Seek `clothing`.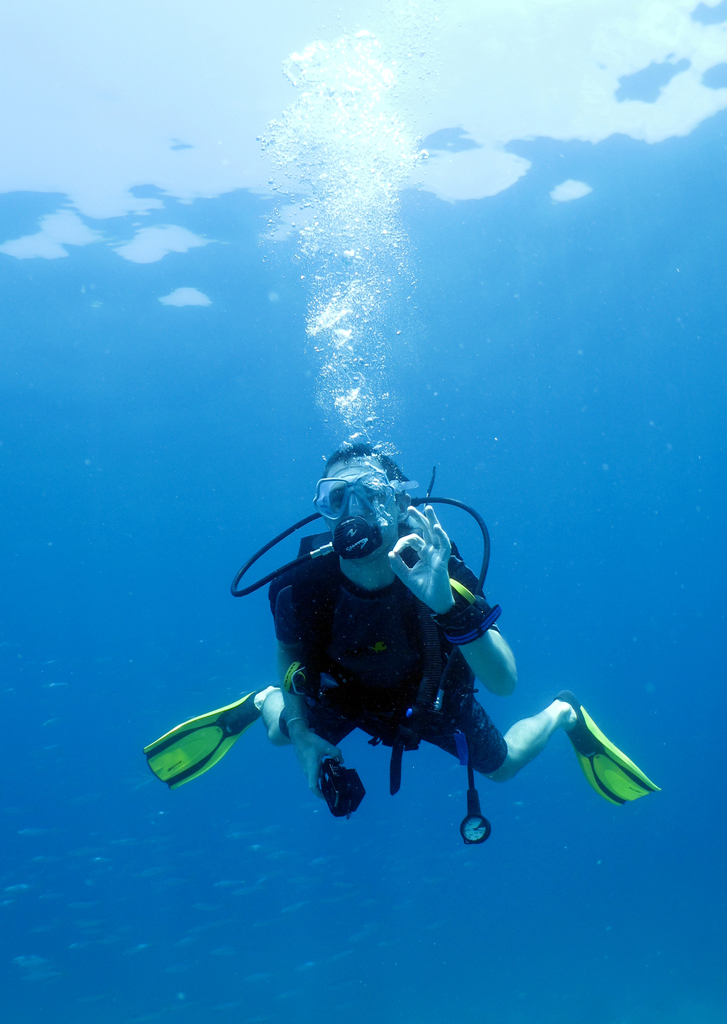
(268, 558, 508, 771).
